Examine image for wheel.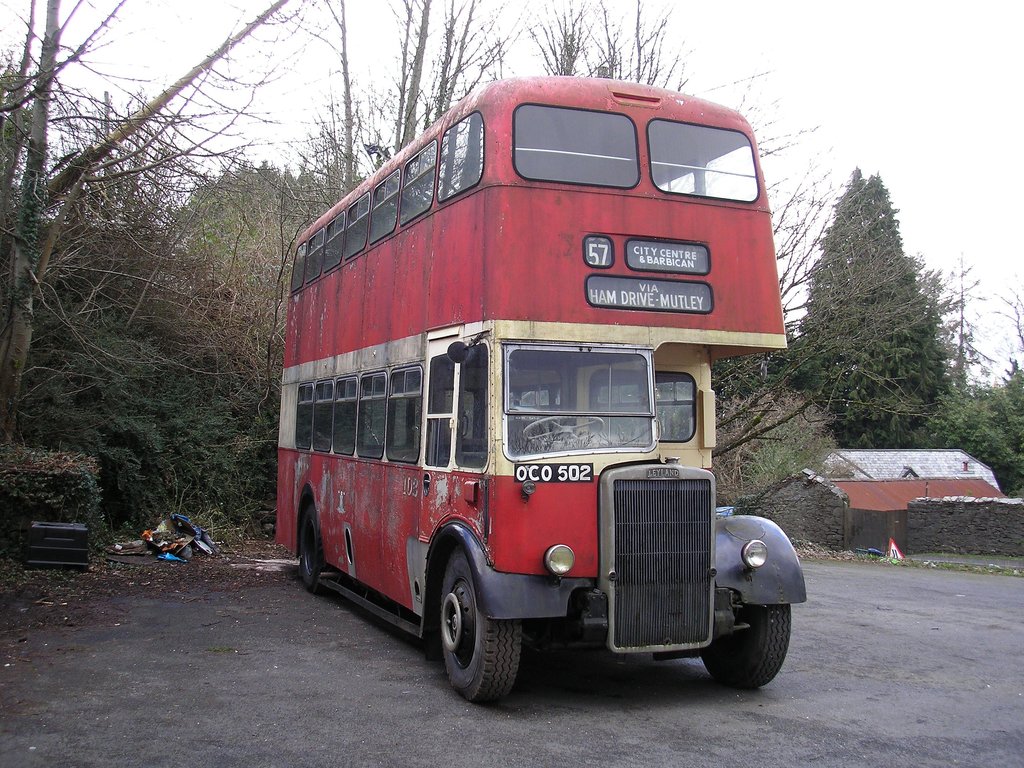
Examination result: (x1=426, y1=563, x2=521, y2=702).
